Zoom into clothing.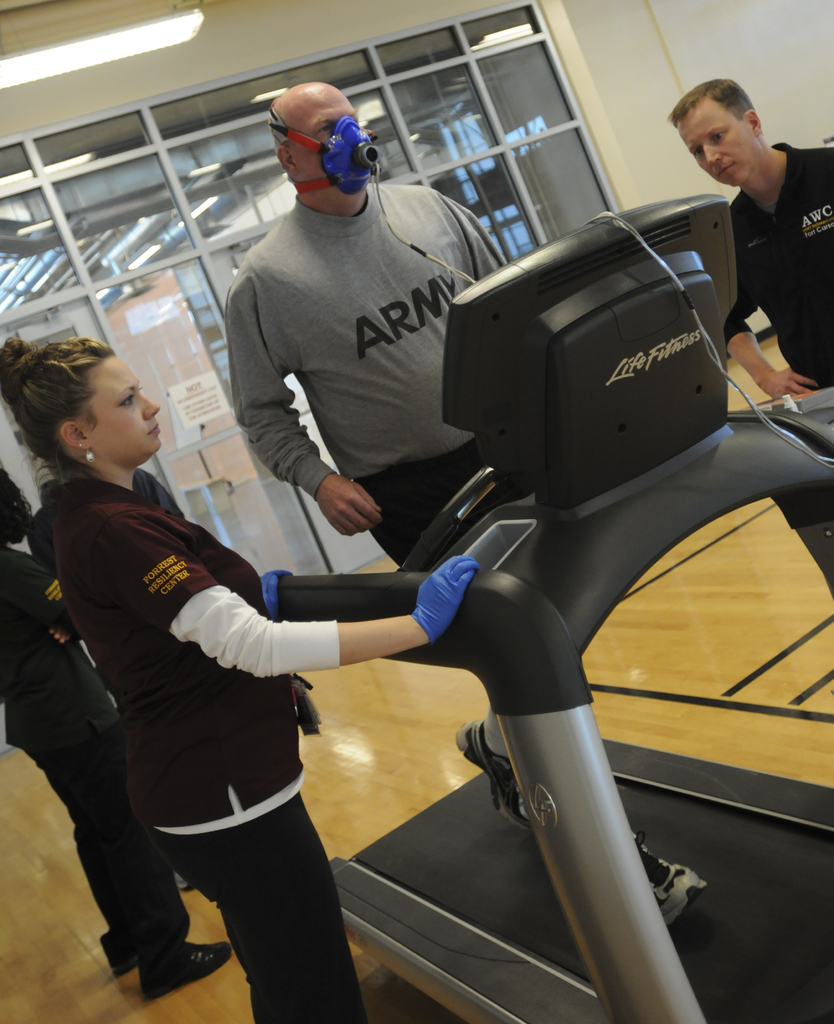
Zoom target: Rect(0, 540, 188, 970).
